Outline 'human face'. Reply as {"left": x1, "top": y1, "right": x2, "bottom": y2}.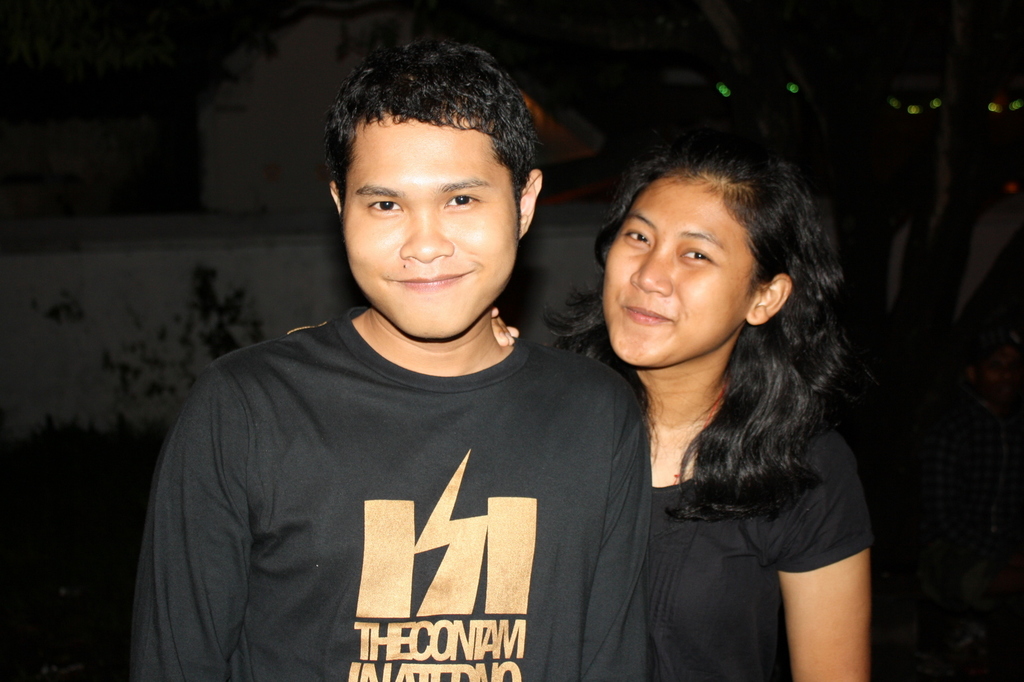
{"left": 600, "top": 170, "right": 757, "bottom": 371}.
